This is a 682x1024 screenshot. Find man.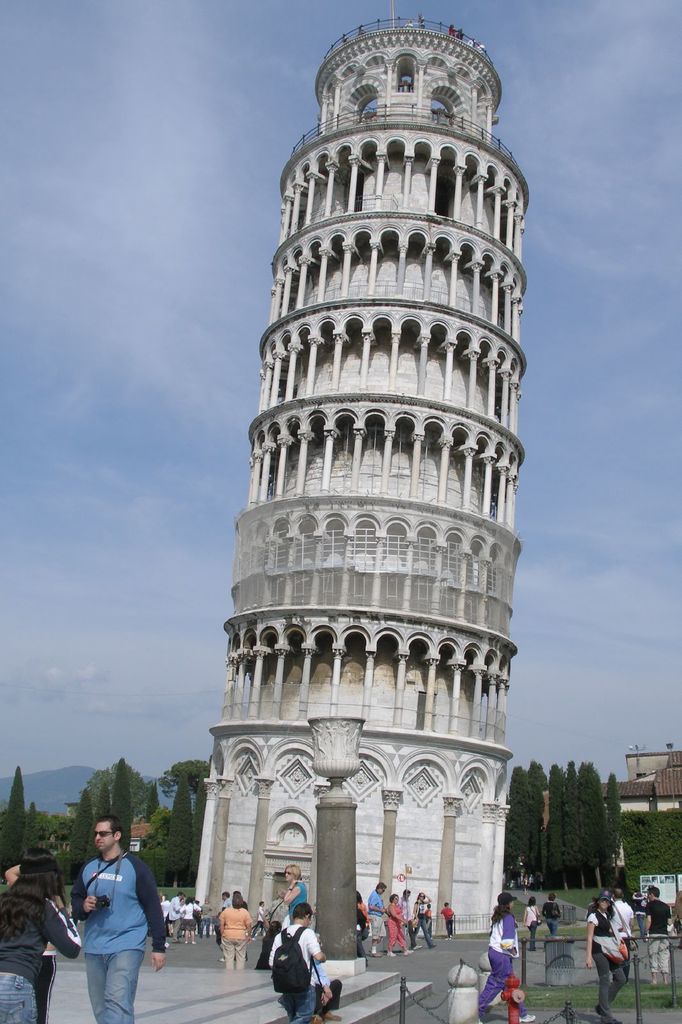
Bounding box: (267,904,327,1023).
